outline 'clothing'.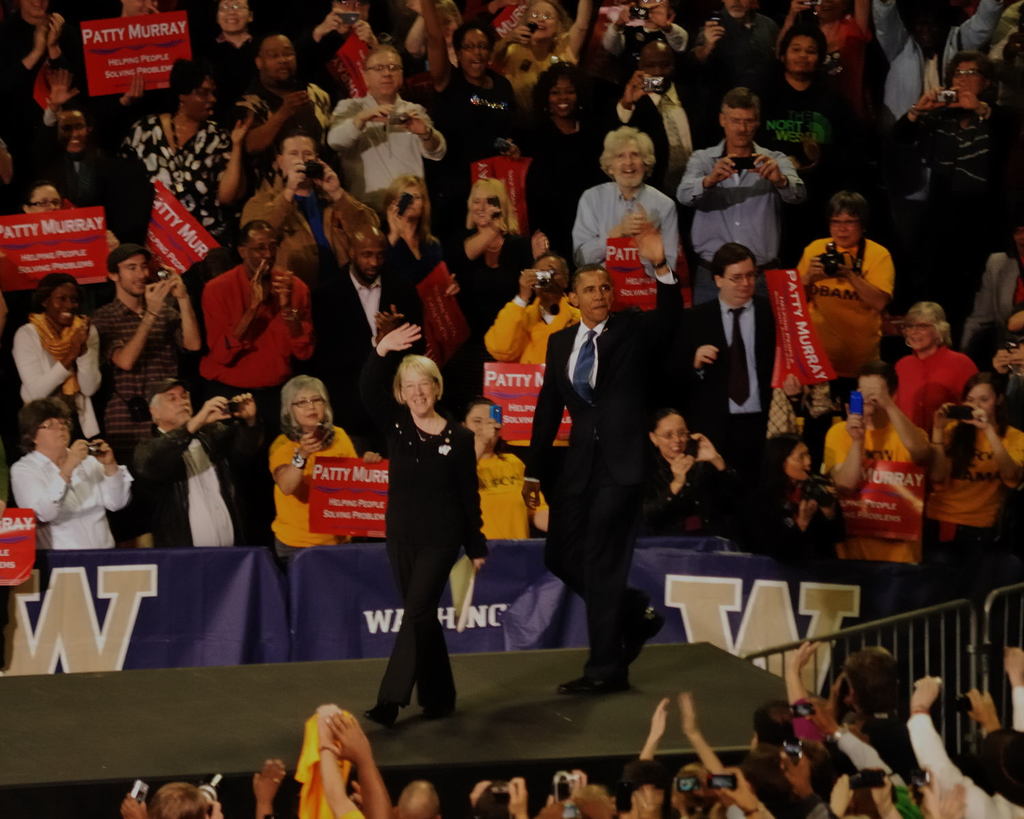
Outline: 468,227,513,310.
